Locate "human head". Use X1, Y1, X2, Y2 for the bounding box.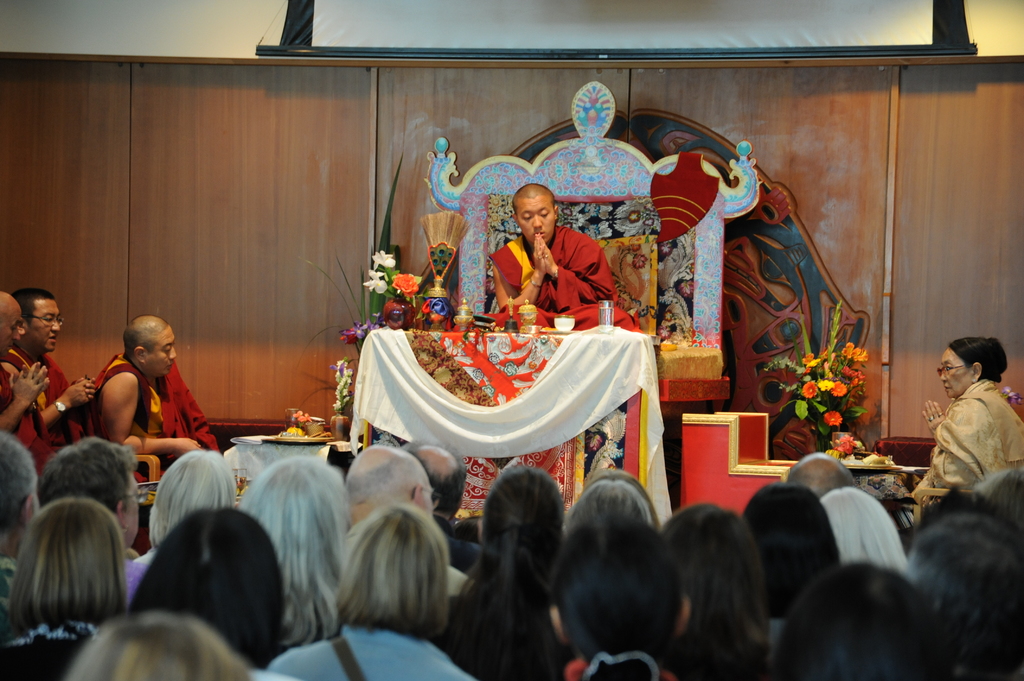
120, 312, 180, 380.
